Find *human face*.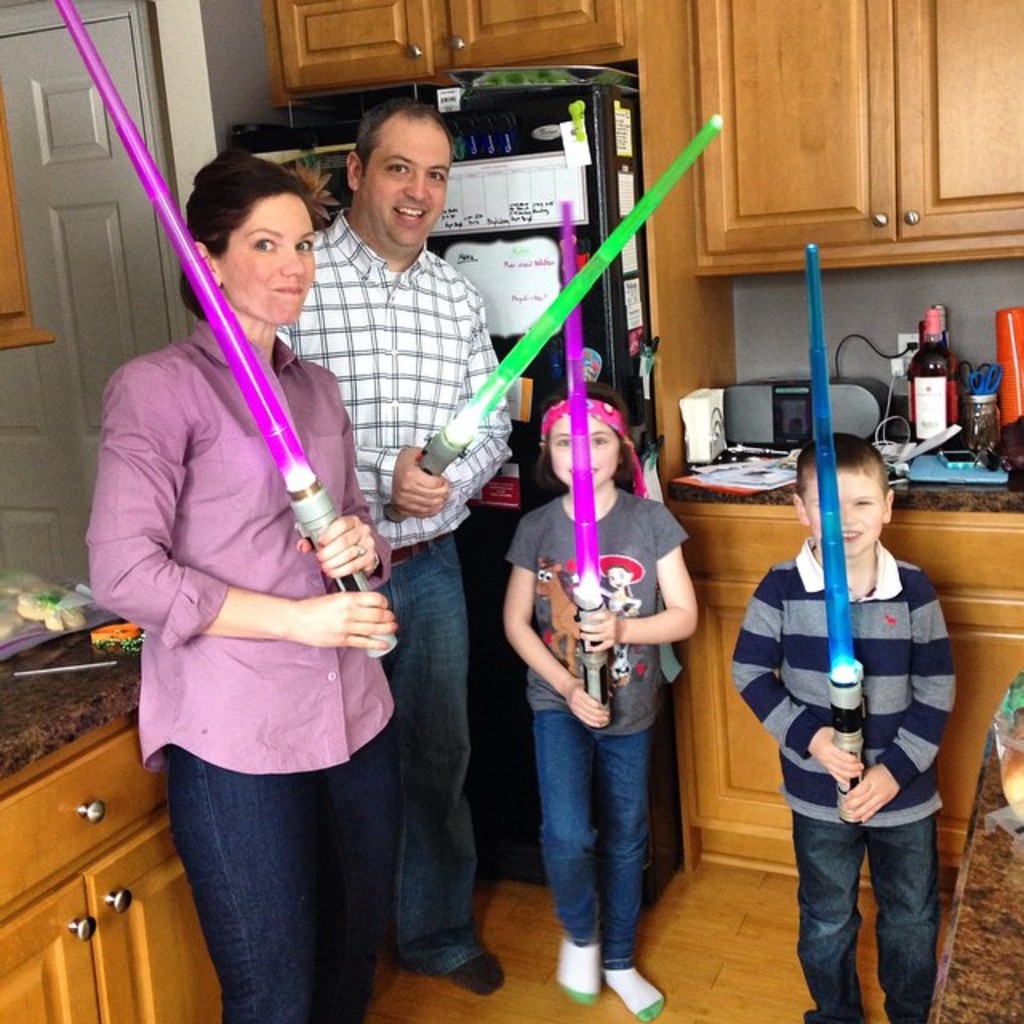
(211,192,314,326).
